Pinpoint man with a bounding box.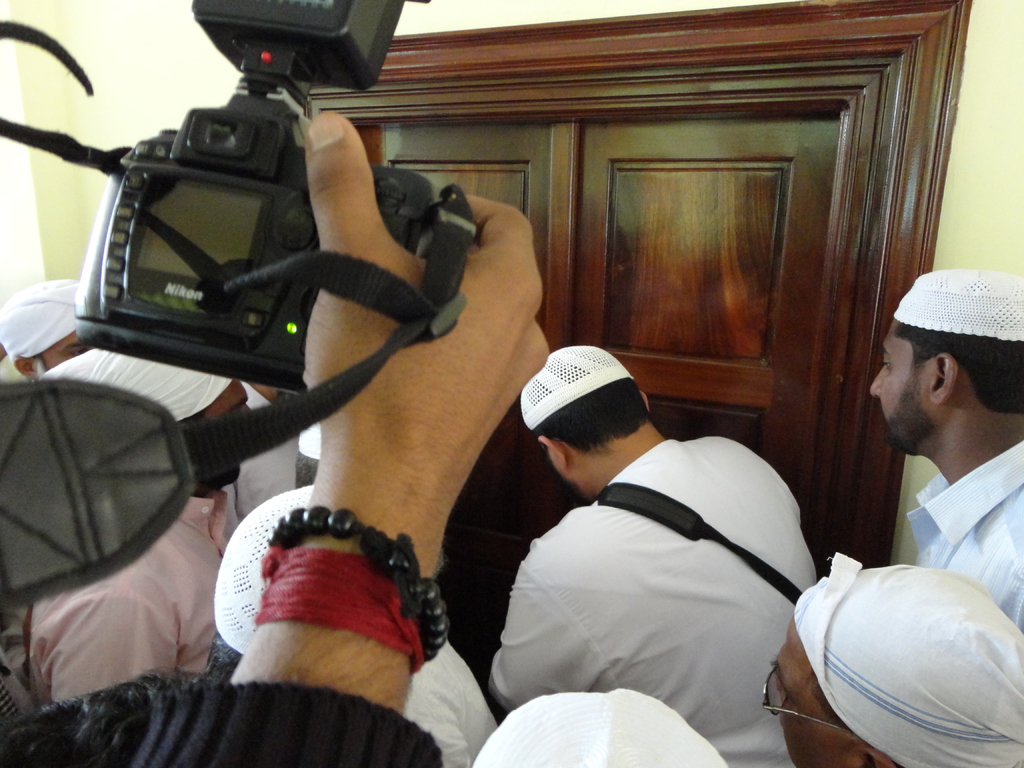
(769, 554, 1023, 767).
